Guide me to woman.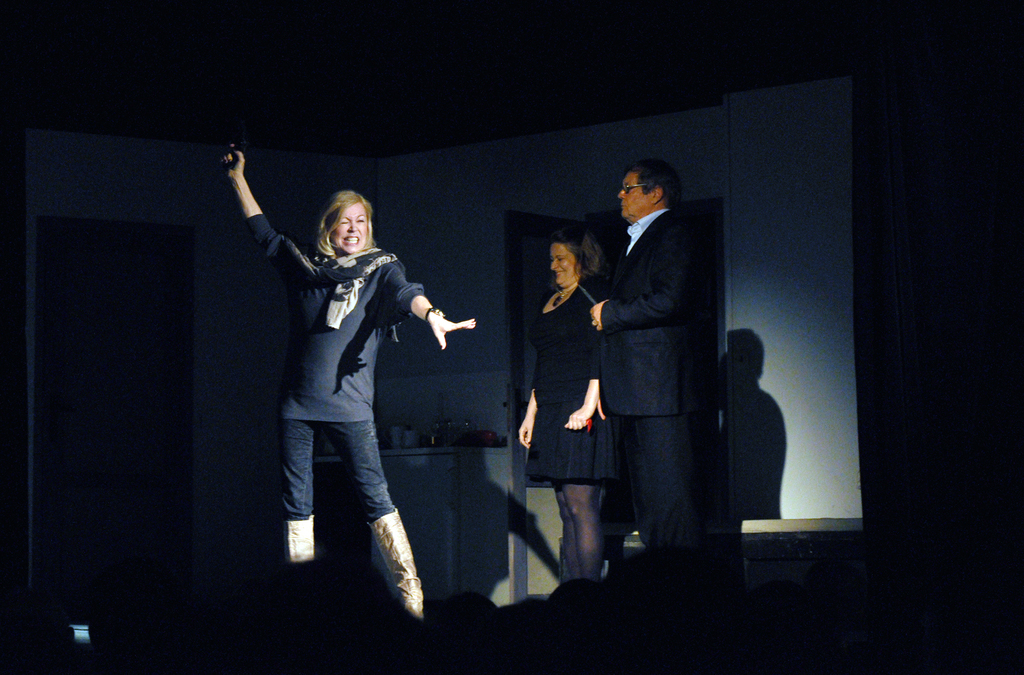
Guidance: [519, 232, 616, 585].
